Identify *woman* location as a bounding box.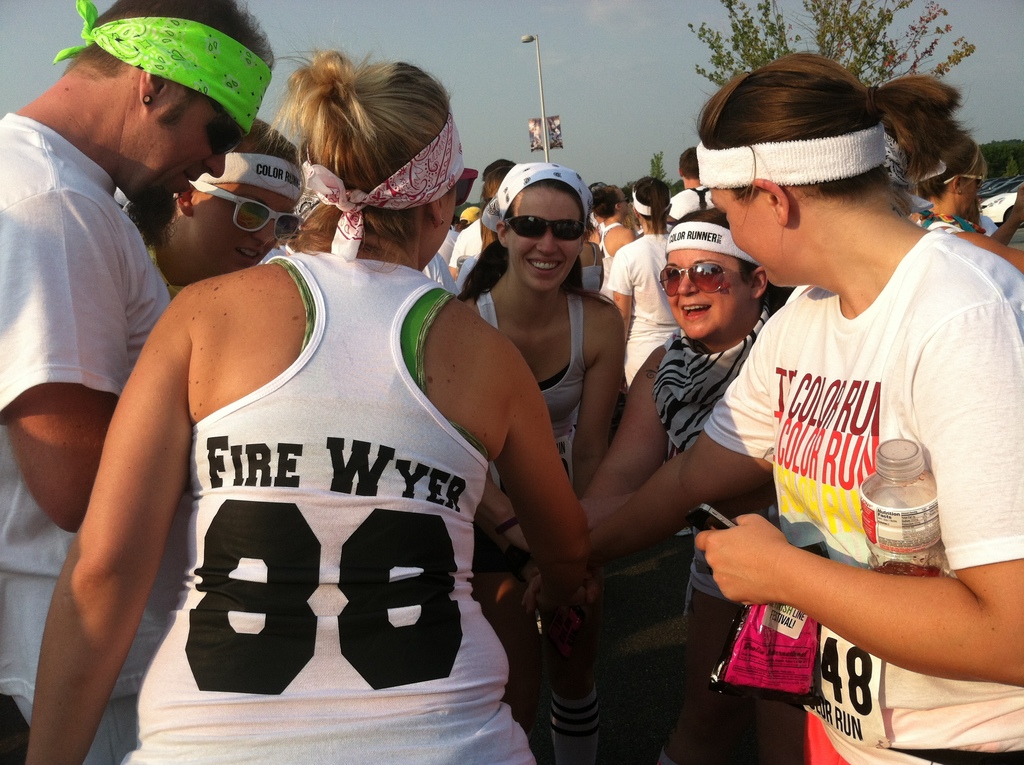
(x1=24, y1=49, x2=604, y2=764).
